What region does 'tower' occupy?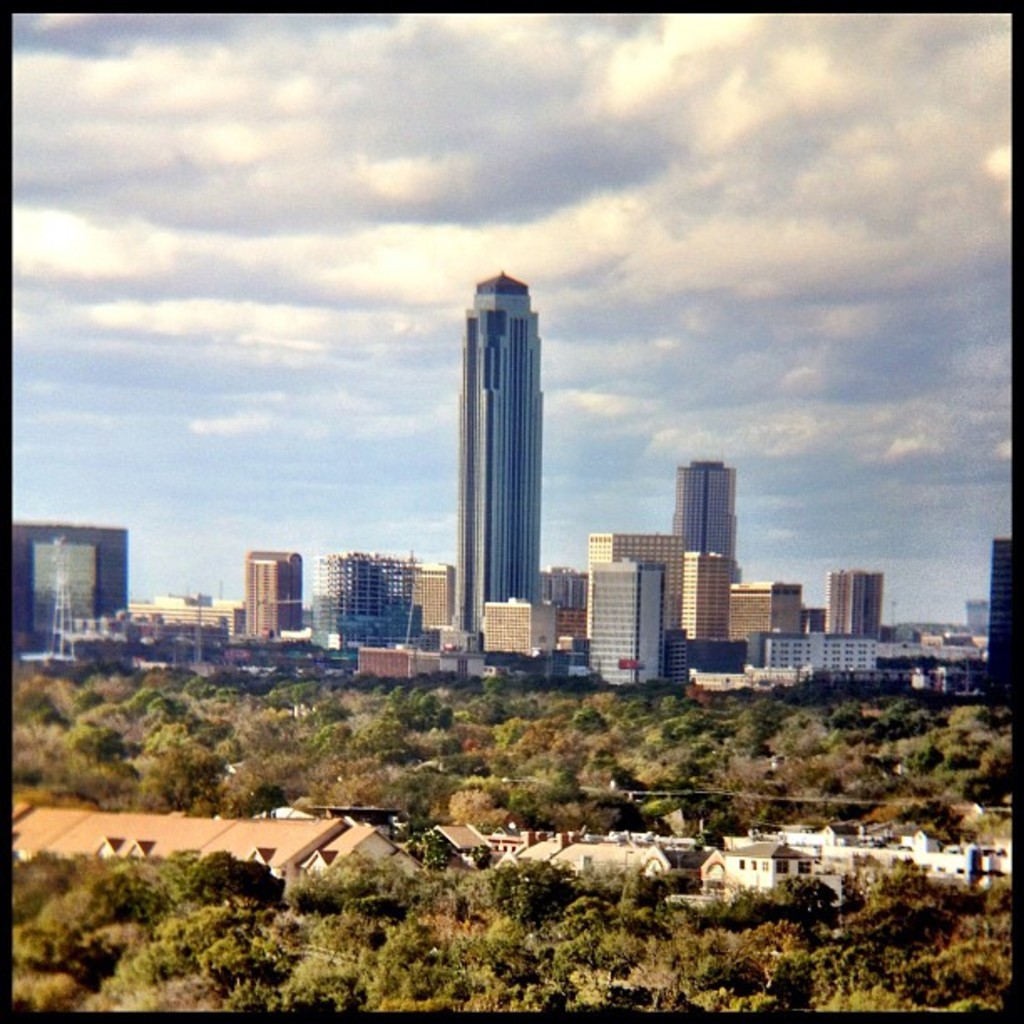
407,566,457,616.
